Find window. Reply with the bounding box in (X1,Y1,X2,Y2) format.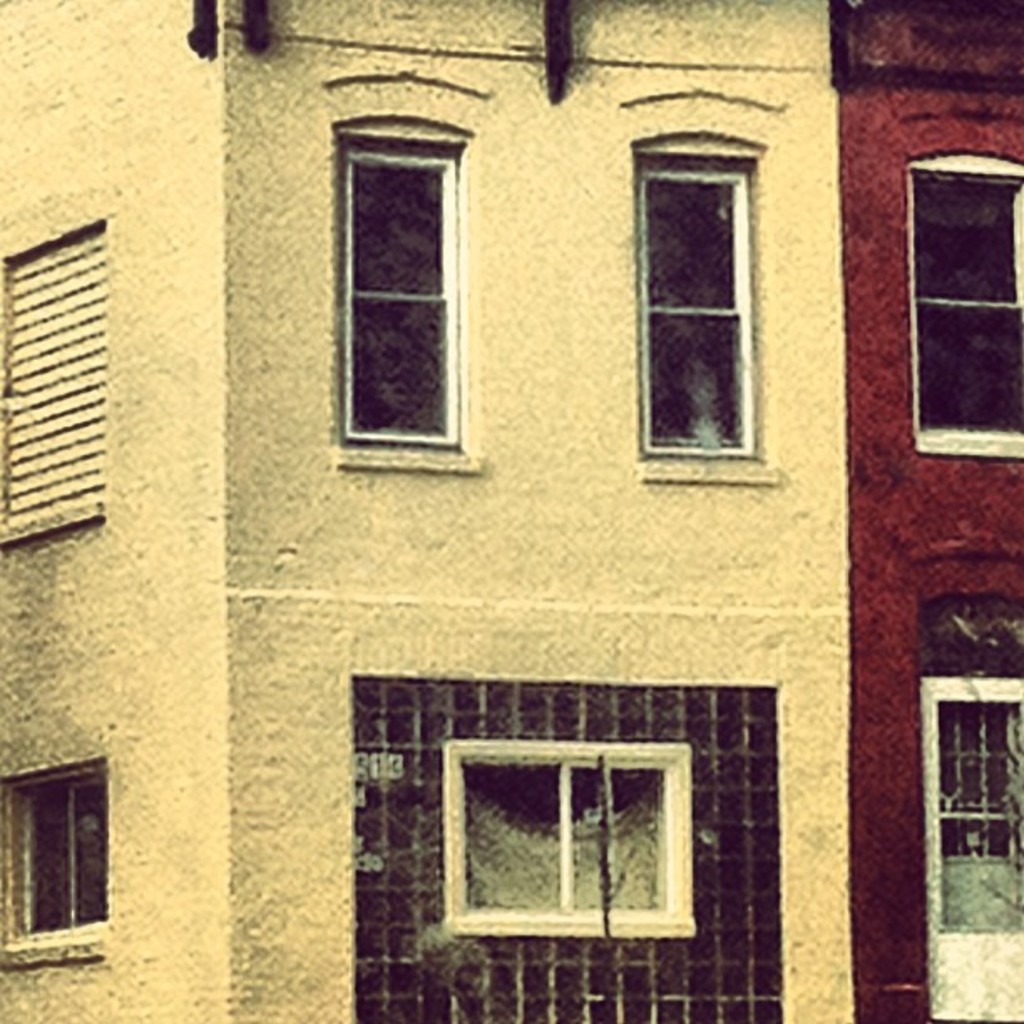
(643,122,780,462).
